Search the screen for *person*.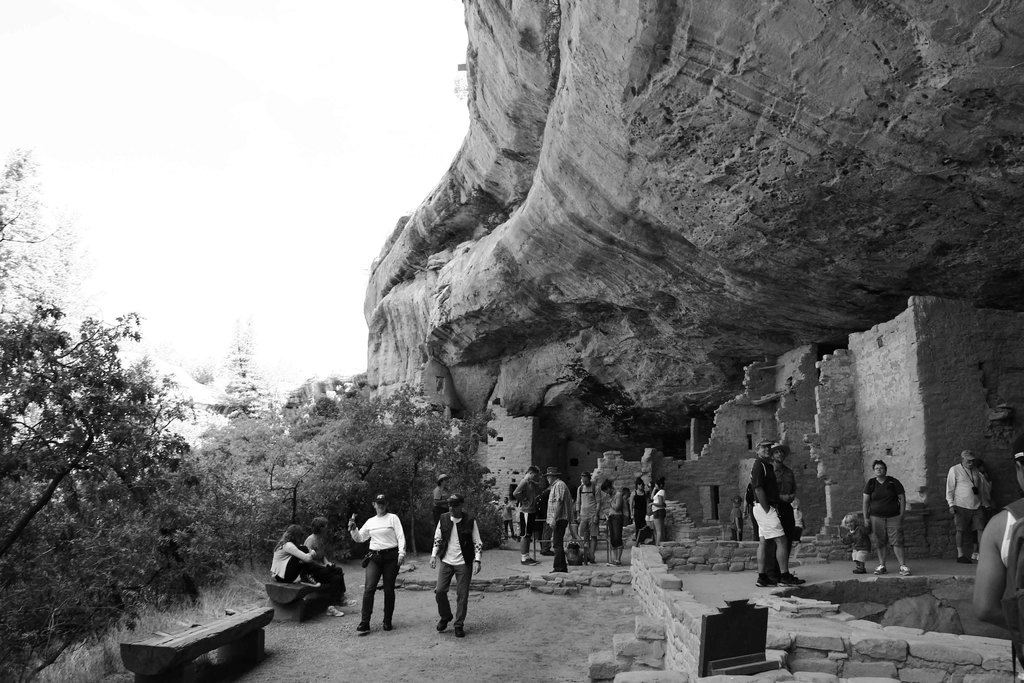
Found at bbox=[860, 458, 911, 575].
